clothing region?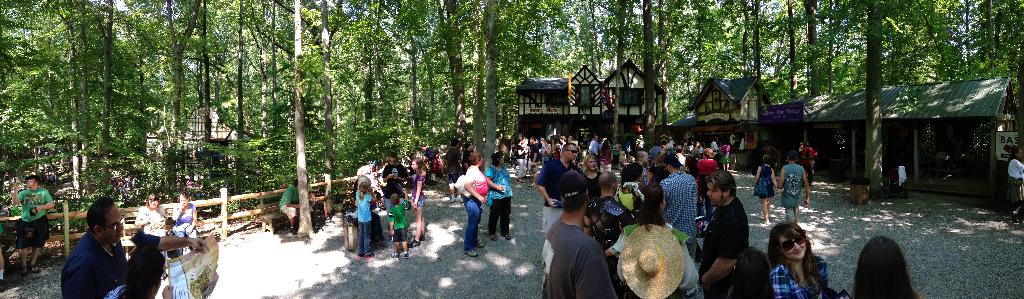
461:163:485:250
